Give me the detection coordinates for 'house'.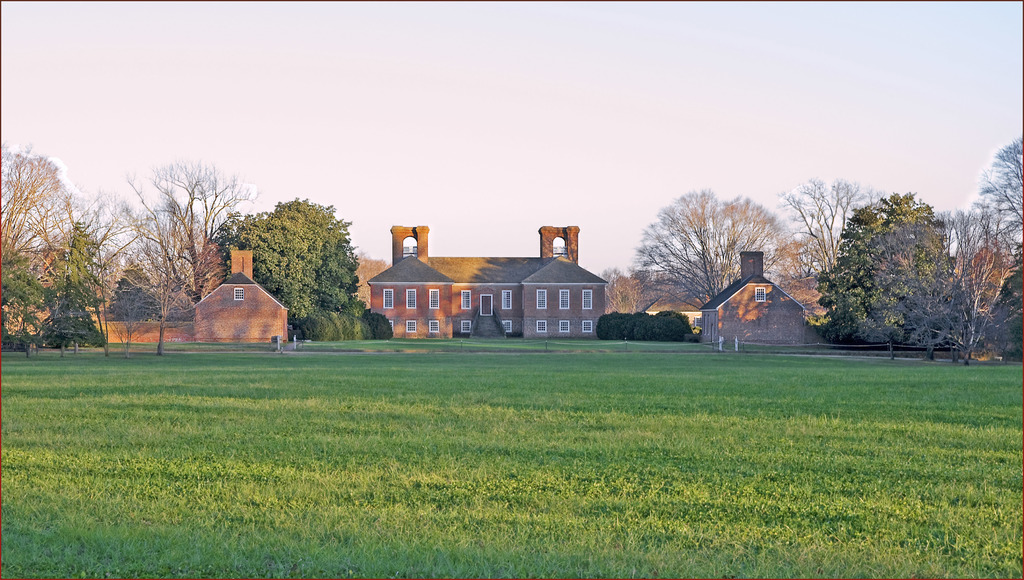
(637,293,703,335).
